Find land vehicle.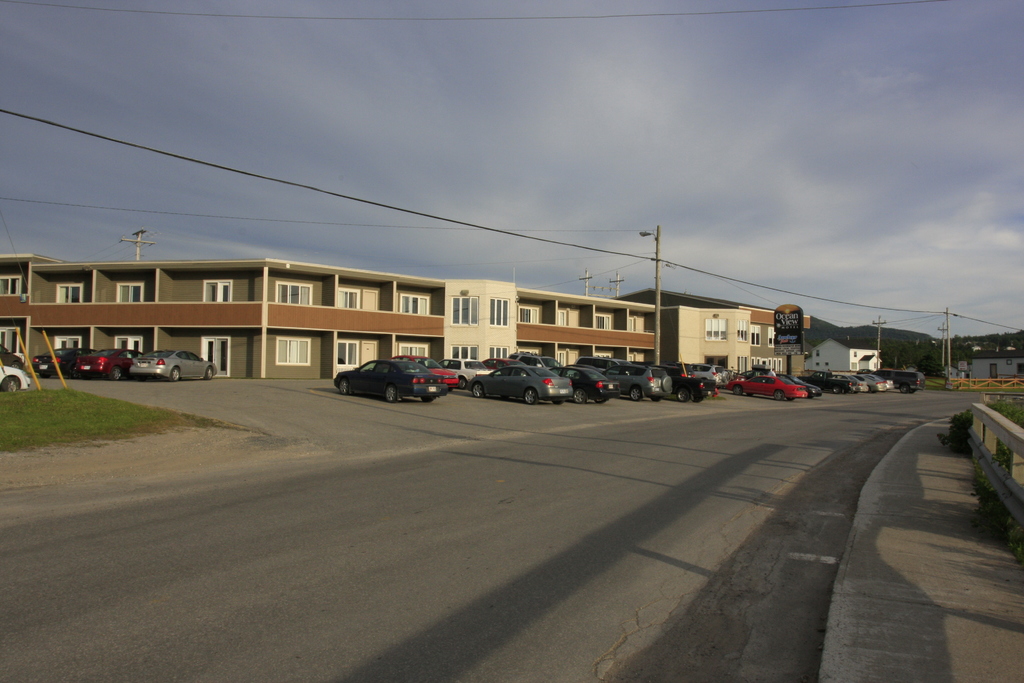
437 356 500 391.
